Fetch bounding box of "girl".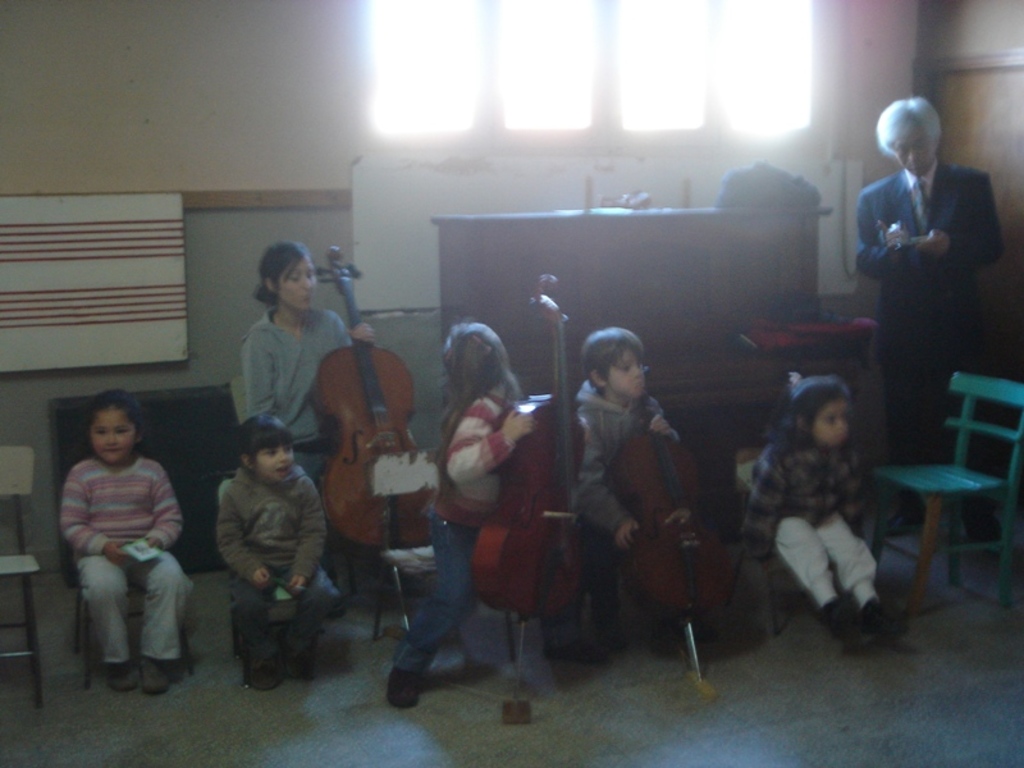
Bbox: 385,317,532,727.
